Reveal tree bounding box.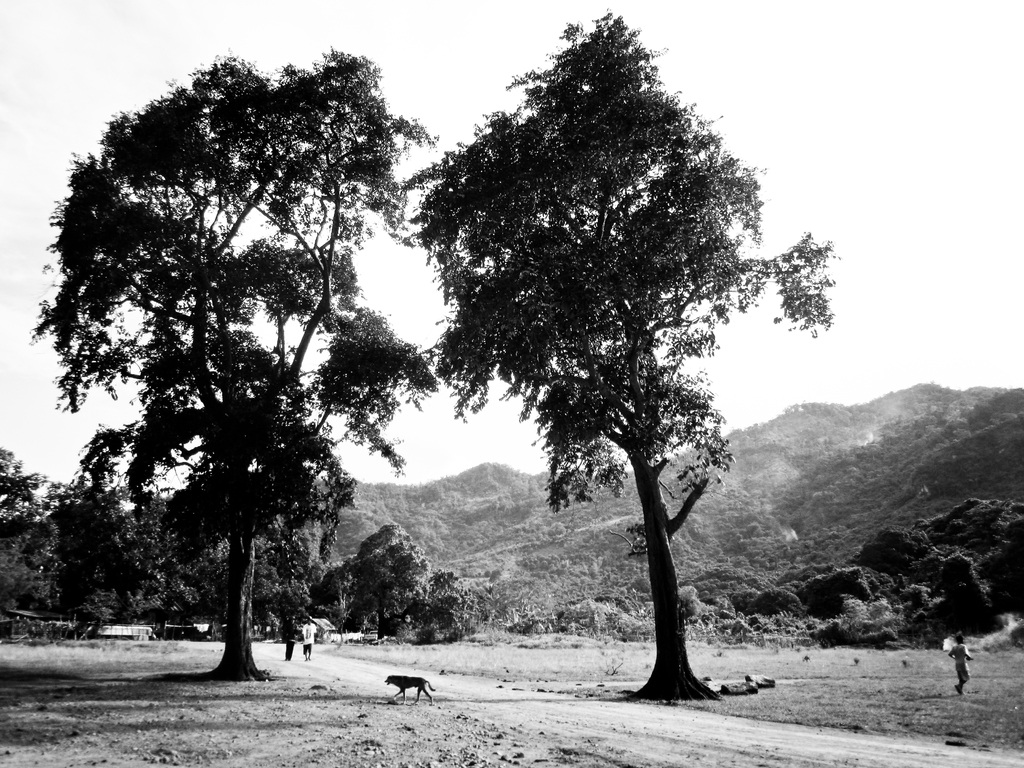
Revealed: [x1=404, y1=18, x2=822, y2=693].
